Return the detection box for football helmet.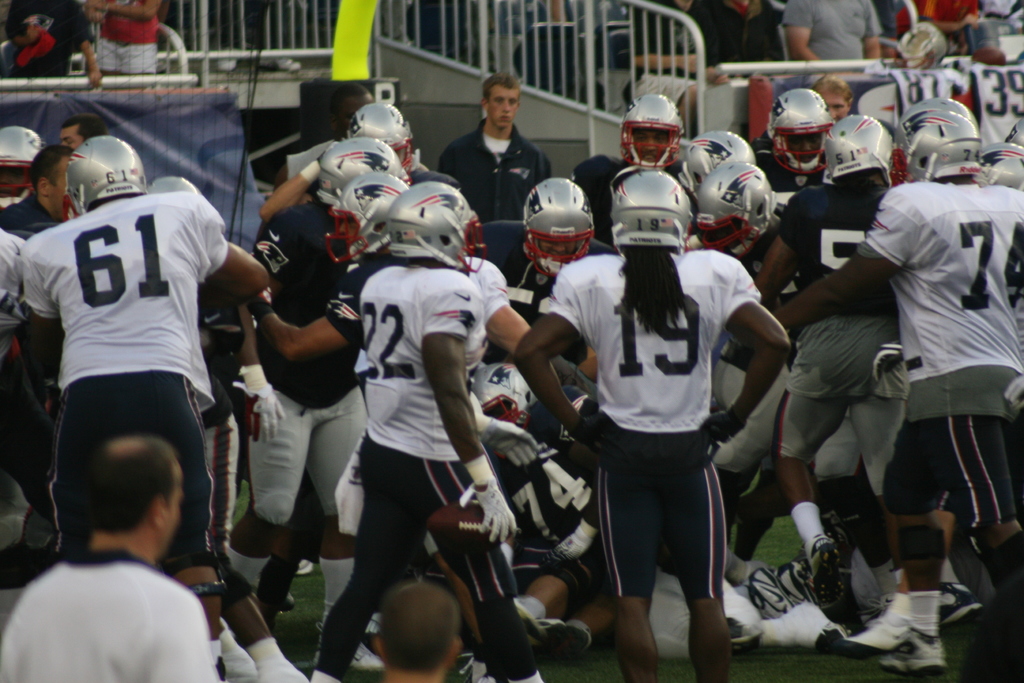
BBox(520, 171, 585, 280).
